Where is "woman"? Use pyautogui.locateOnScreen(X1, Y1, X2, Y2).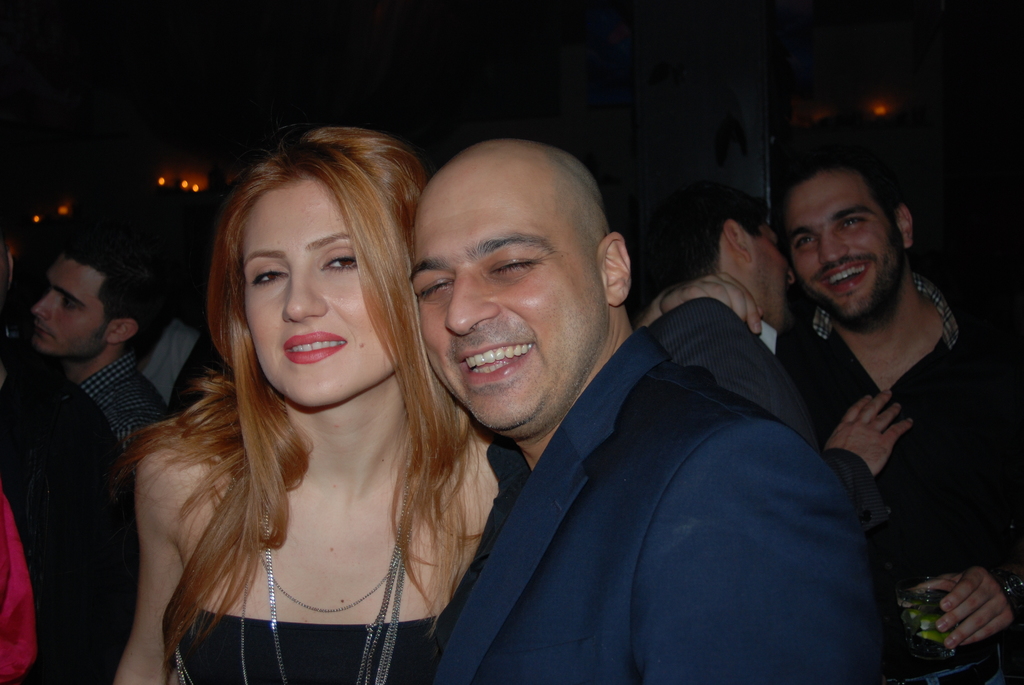
pyautogui.locateOnScreen(90, 126, 545, 684).
